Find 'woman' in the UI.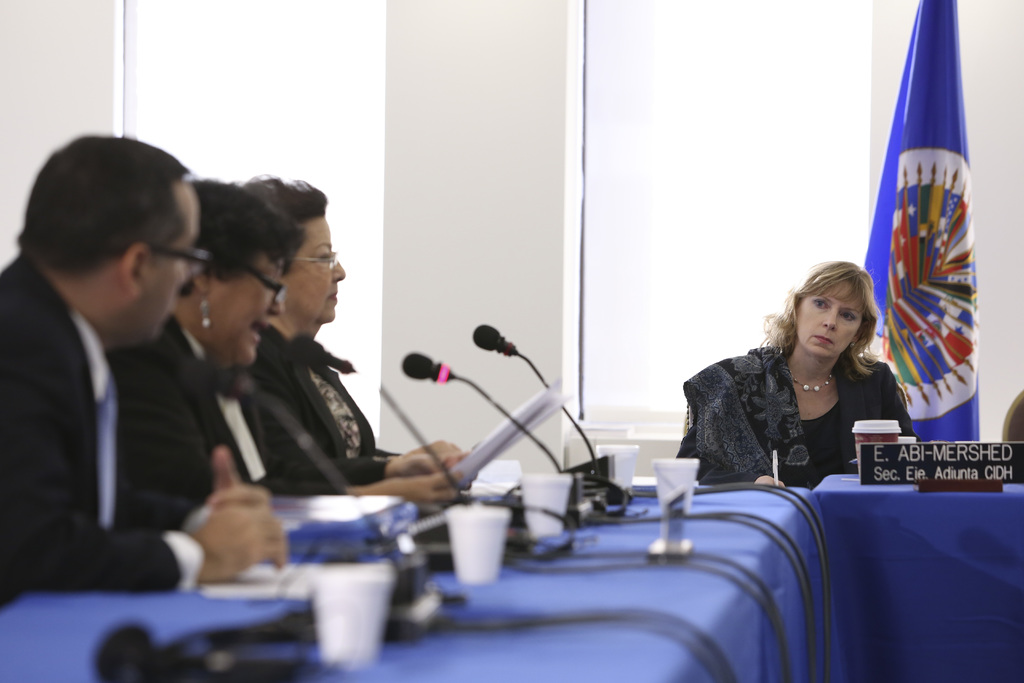
UI element at x1=215, y1=174, x2=471, y2=475.
